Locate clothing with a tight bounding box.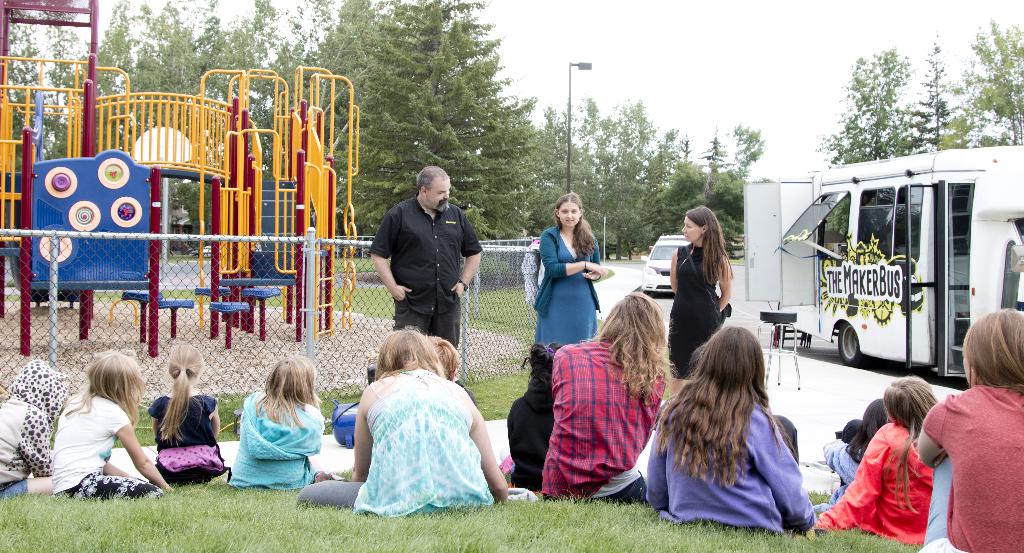
(left=821, top=421, right=864, bottom=504).
